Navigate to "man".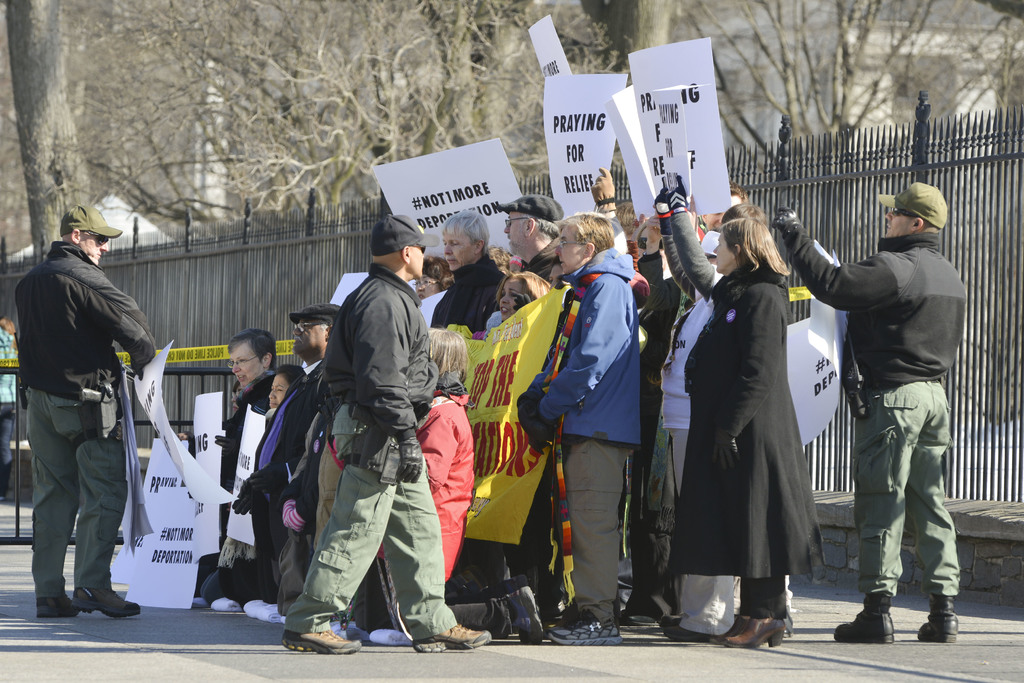
Navigation target: x1=15 y1=204 x2=159 y2=618.
